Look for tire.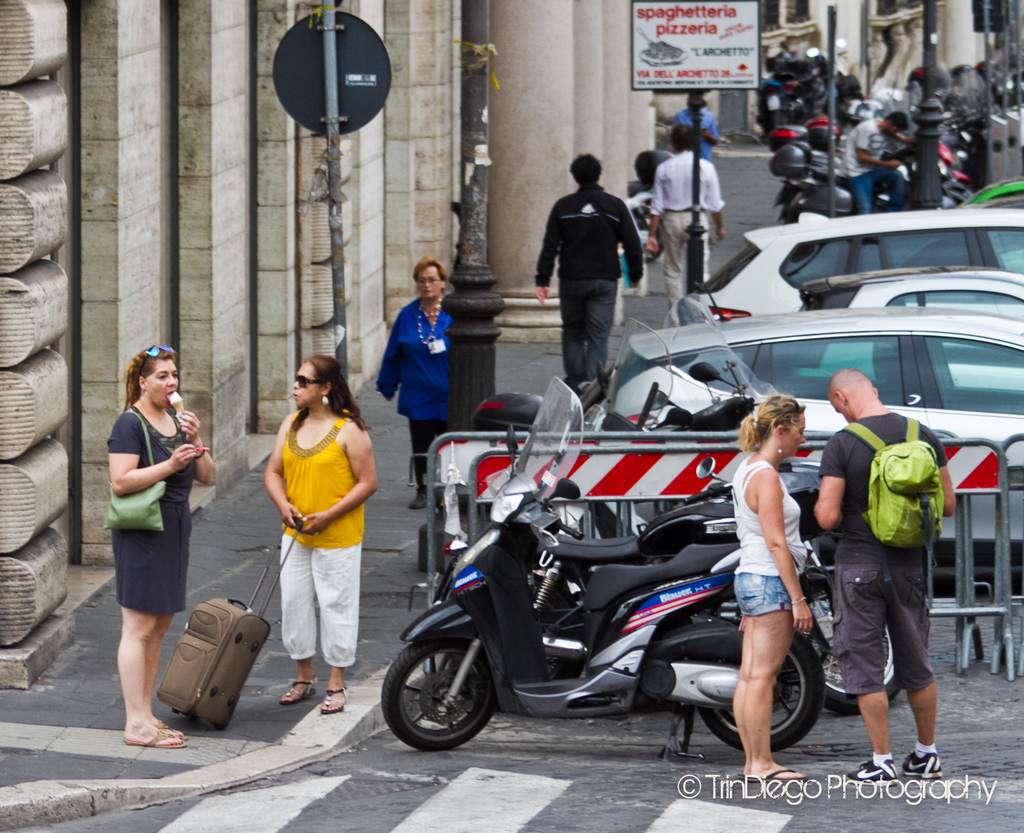
Found: (left=698, top=628, right=828, bottom=753).
